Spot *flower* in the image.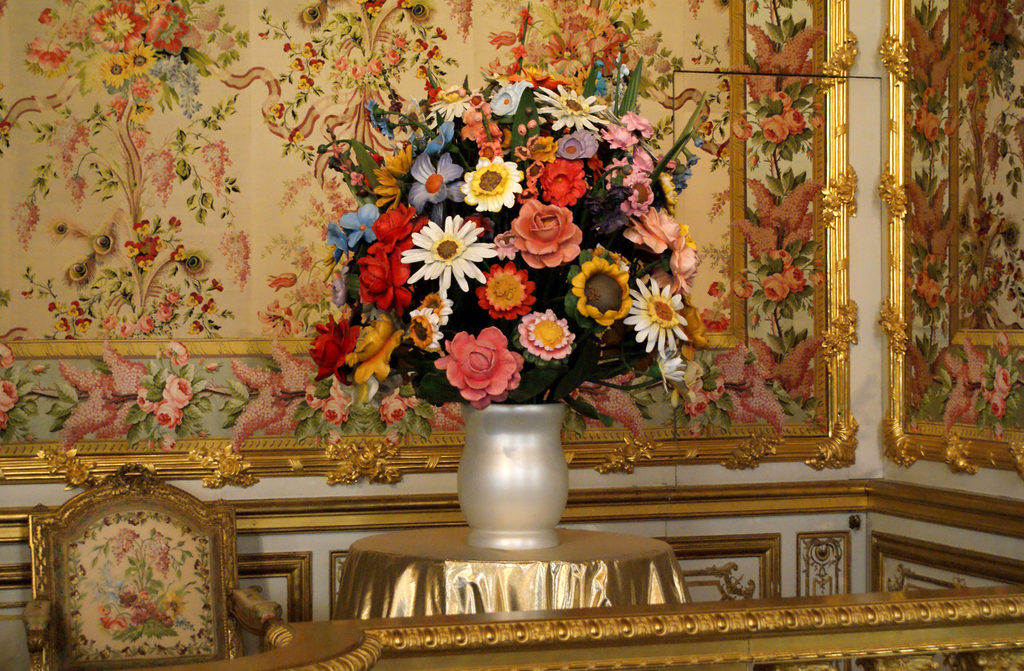
*flower* found at x1=961, y1=53, x2=977, y2=83.
